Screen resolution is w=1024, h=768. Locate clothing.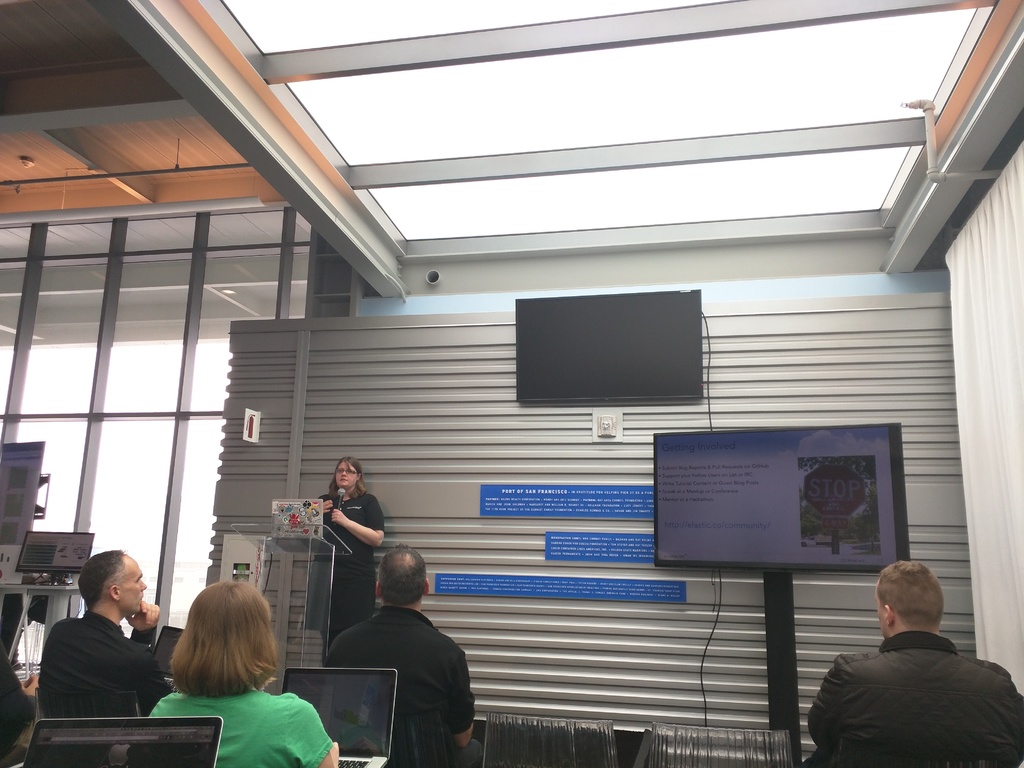
(x1=329, y1=607, x2=483, y2=767).
